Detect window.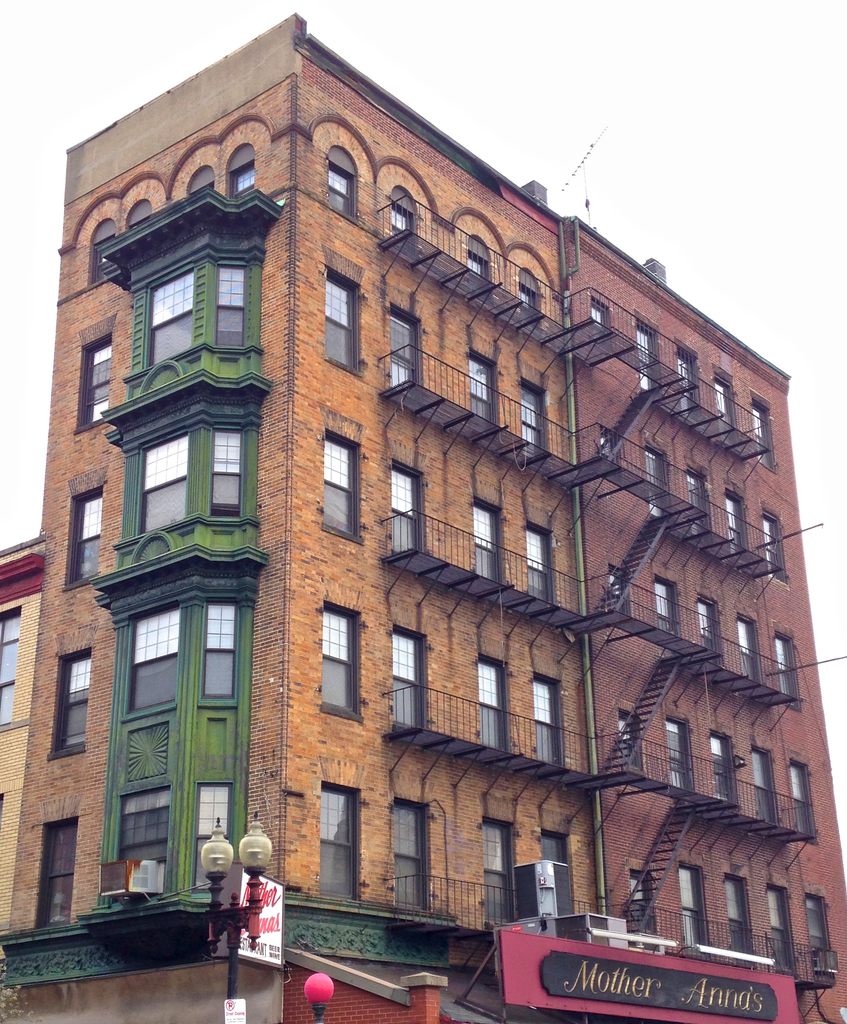
Detected at select_region(721, 493, 746, 552).
